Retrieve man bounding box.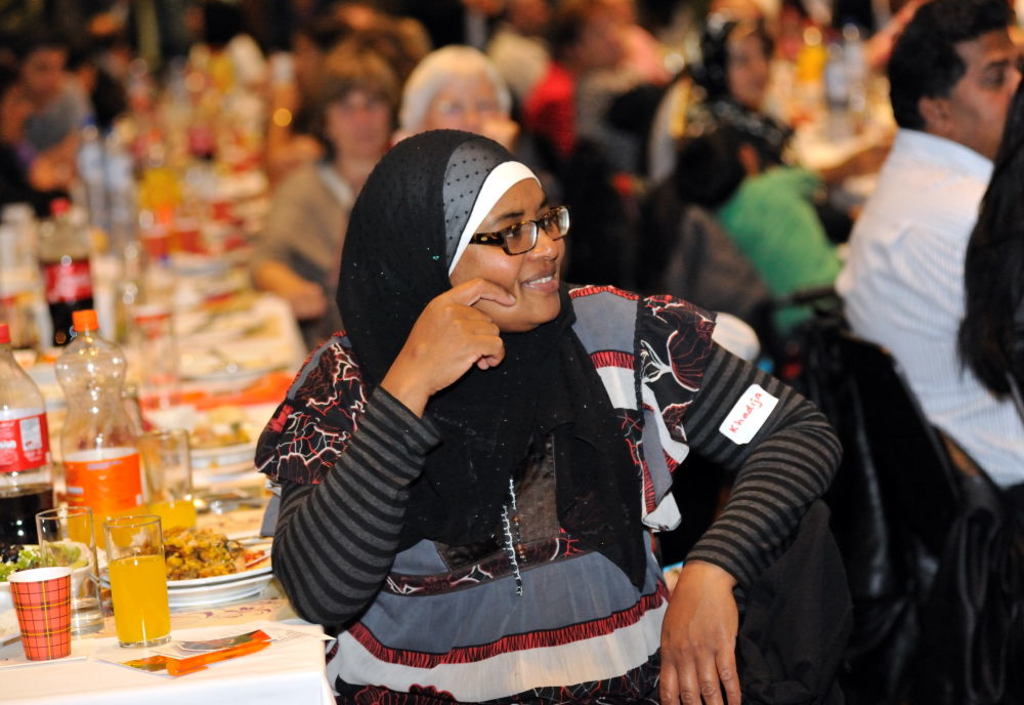
Bounding box: [0,74,99,242].
